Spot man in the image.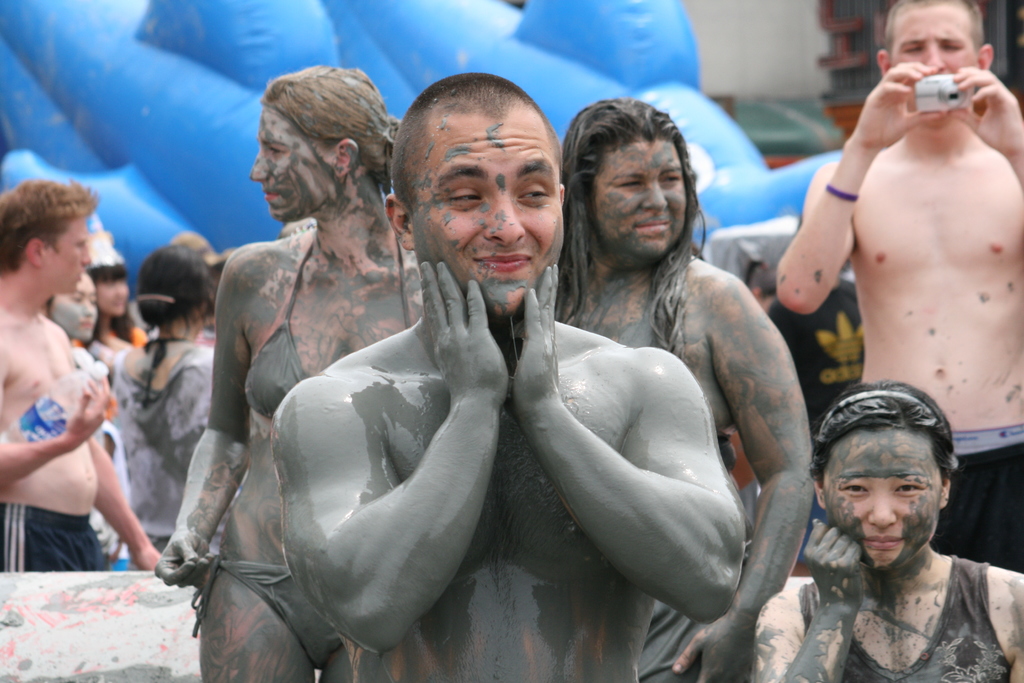
man found at BBox(0, 177, 166, 573).
